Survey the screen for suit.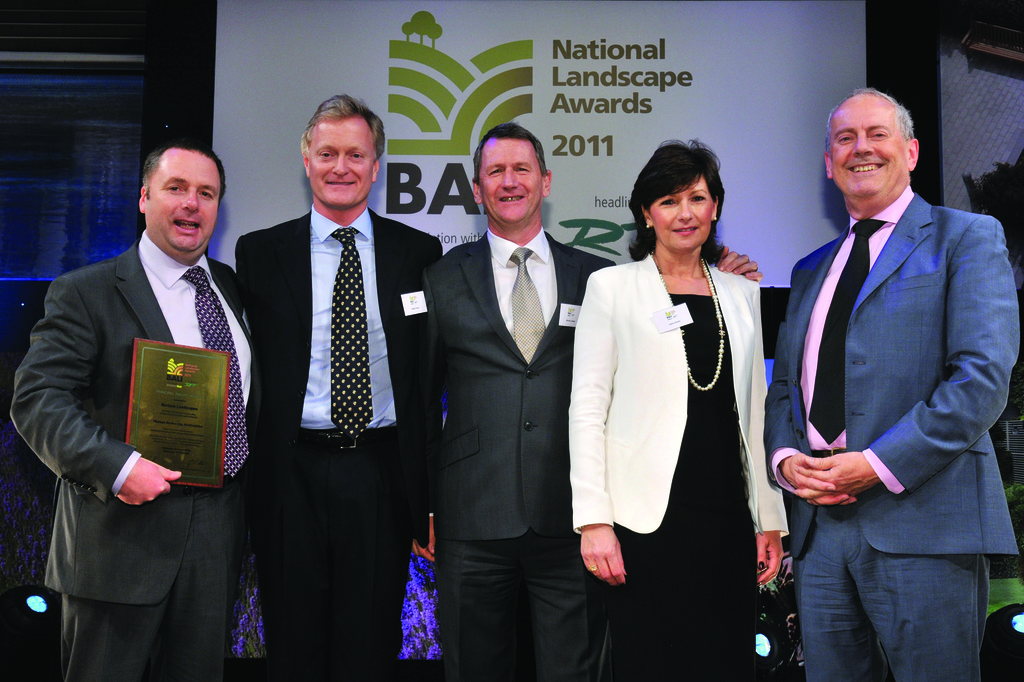
Survey found: <bbox>438, 230, 615, 681</bbox>.
